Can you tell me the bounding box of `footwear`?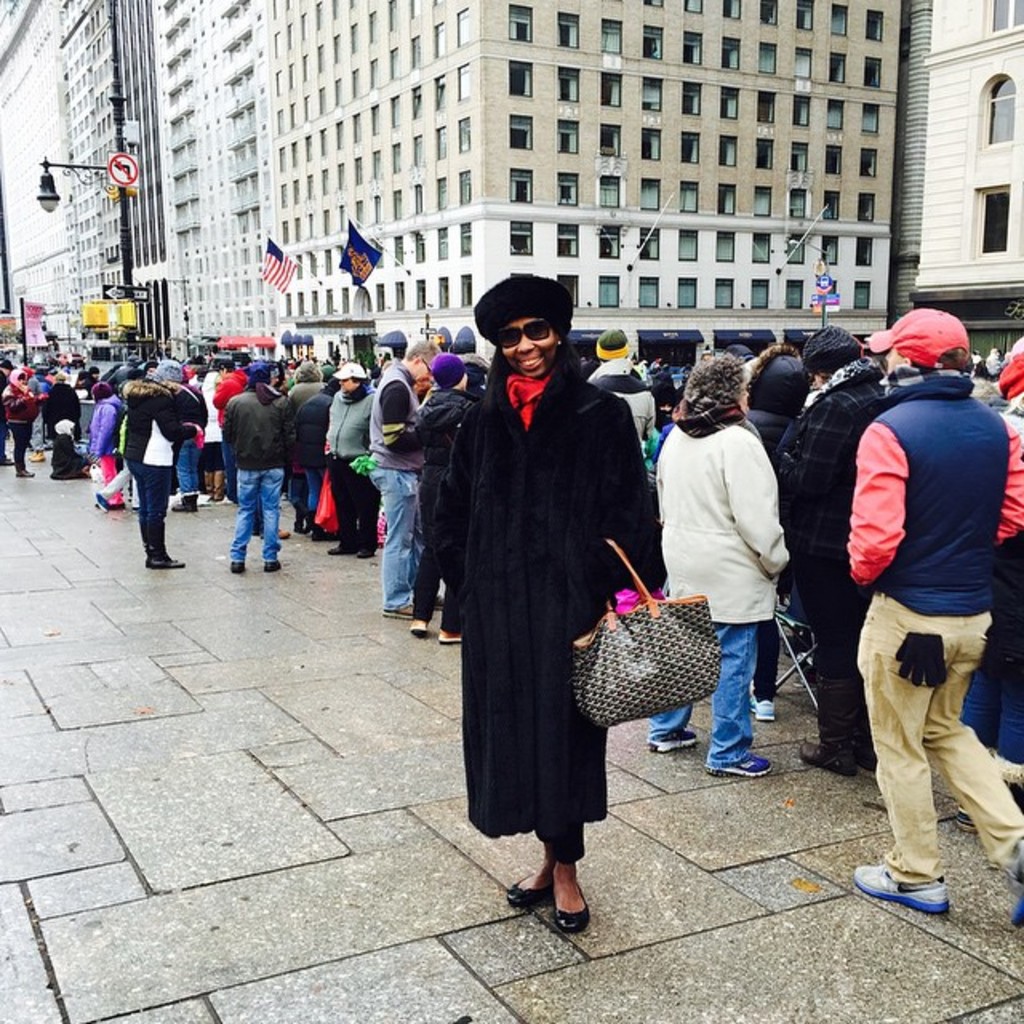
405 618 430 638.
